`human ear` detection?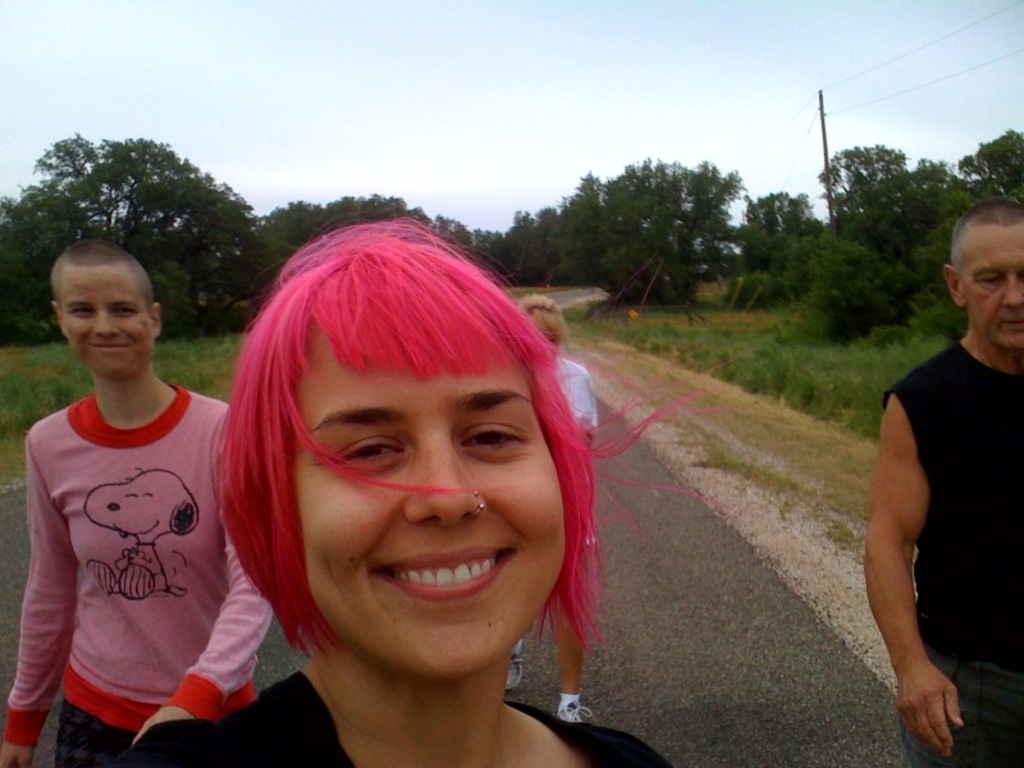
region(148, 305, 160, 335)
